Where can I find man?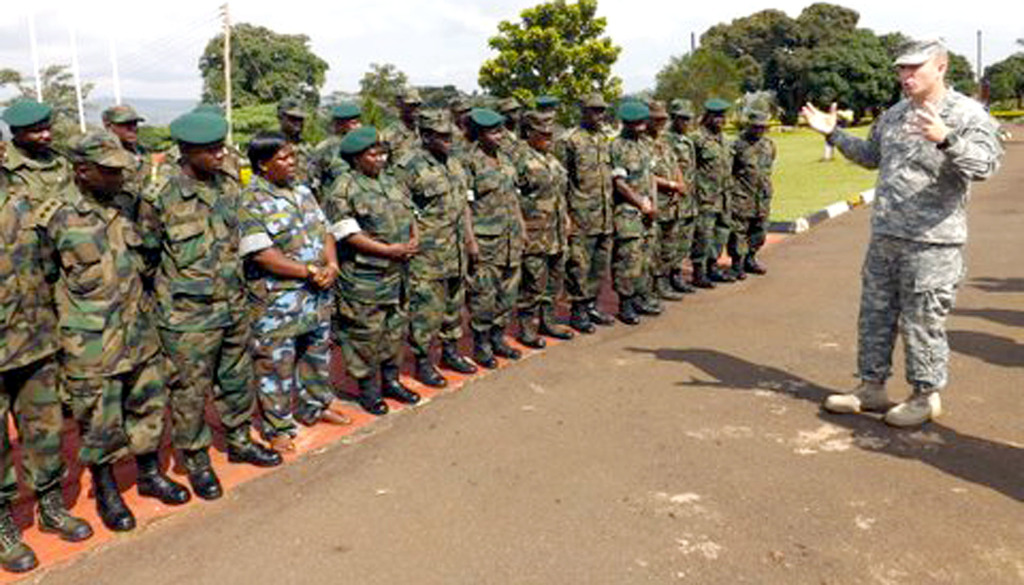
You can find it at 554:92:618:335.
